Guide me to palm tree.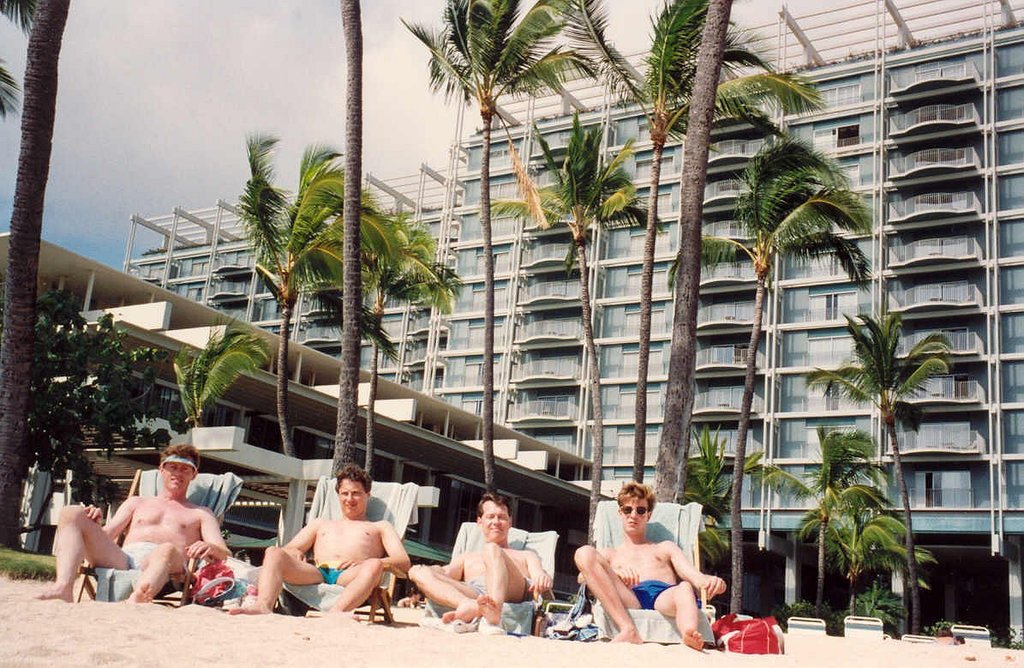
Guidance: BBox(635, 0, 812, 154).
